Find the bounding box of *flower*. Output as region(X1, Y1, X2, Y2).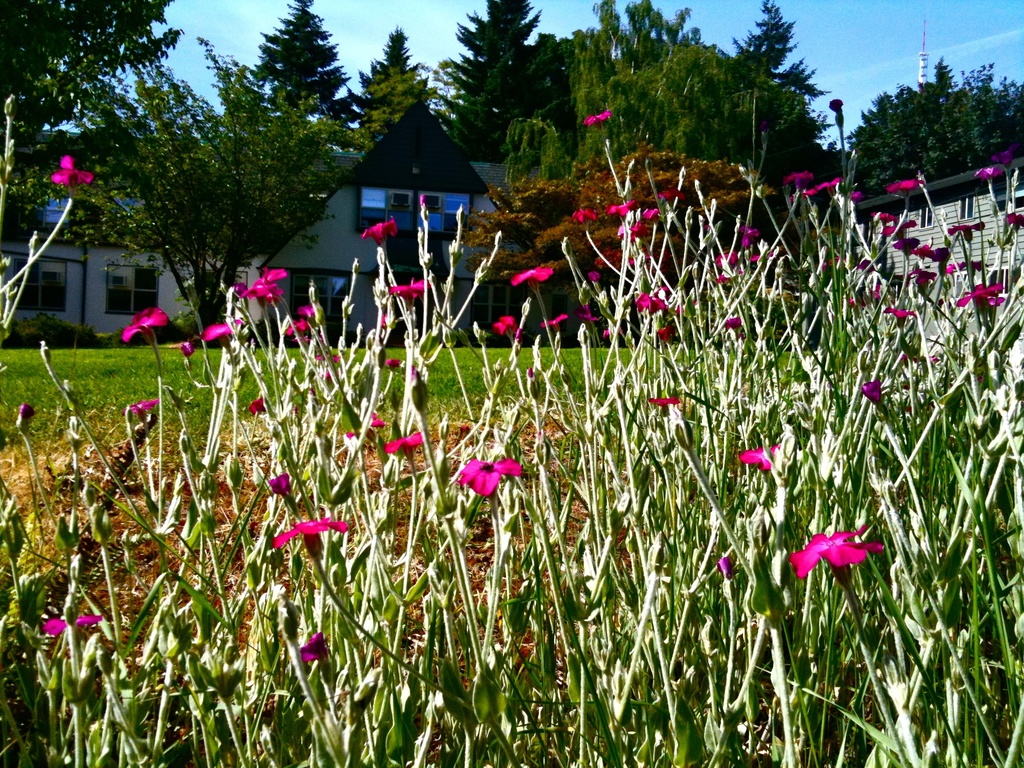
region(605, 196, 634, 215).
